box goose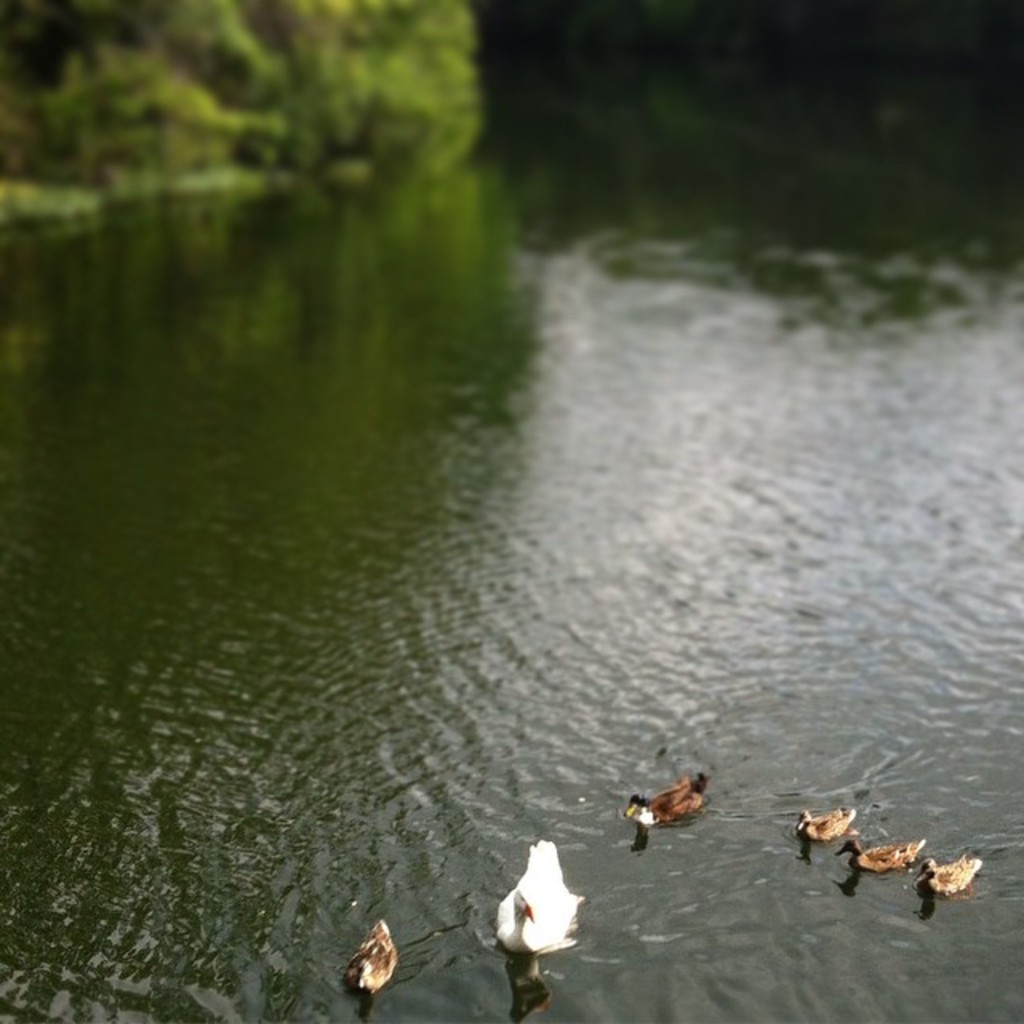
box(795, 802, 862, 843)
